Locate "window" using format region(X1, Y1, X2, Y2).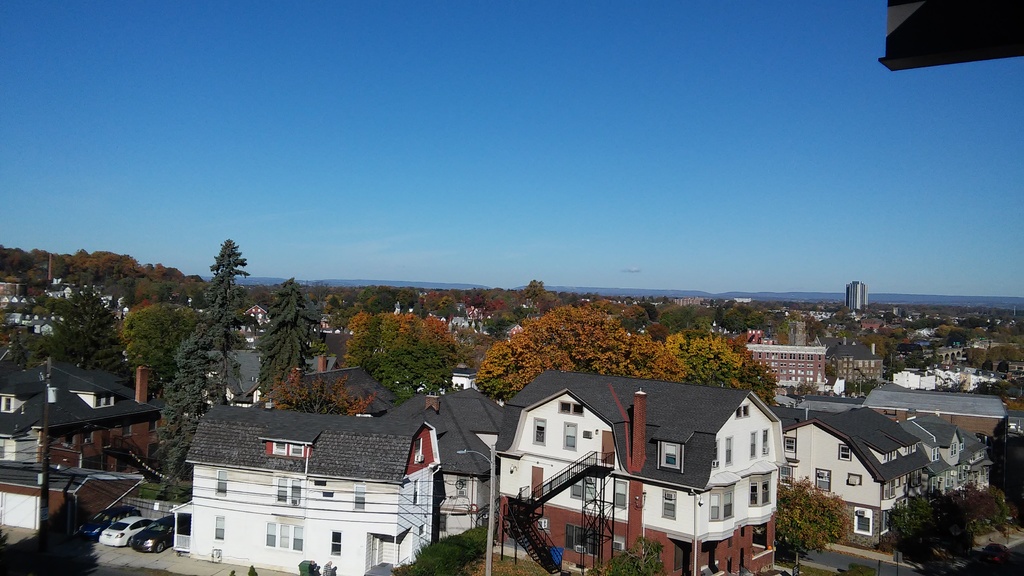
region(883, 450, 899, 462).
